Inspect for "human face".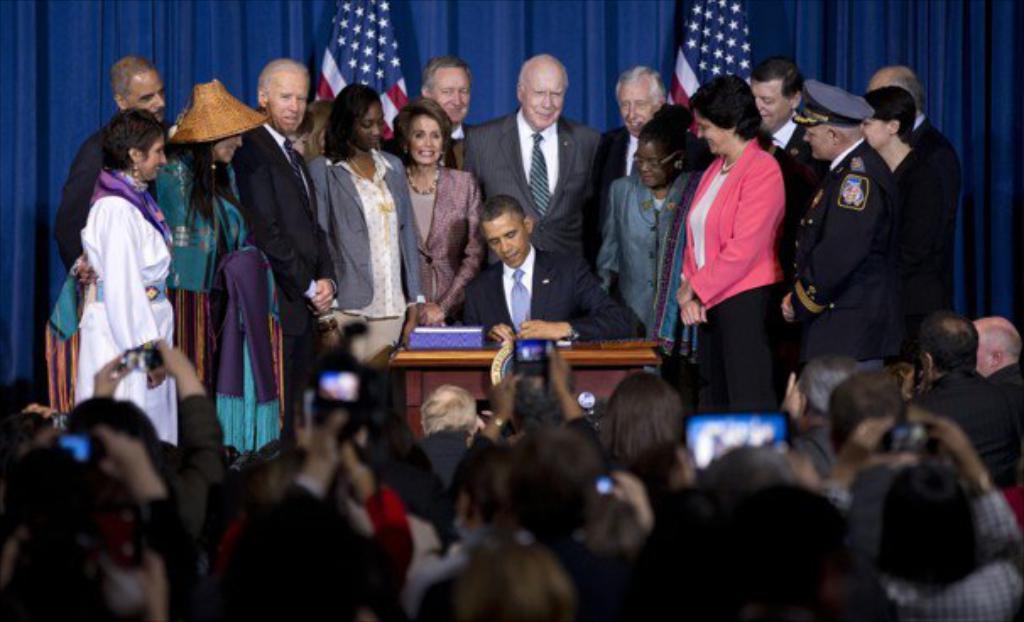
Inspection: (269, 66, 311, 135).
